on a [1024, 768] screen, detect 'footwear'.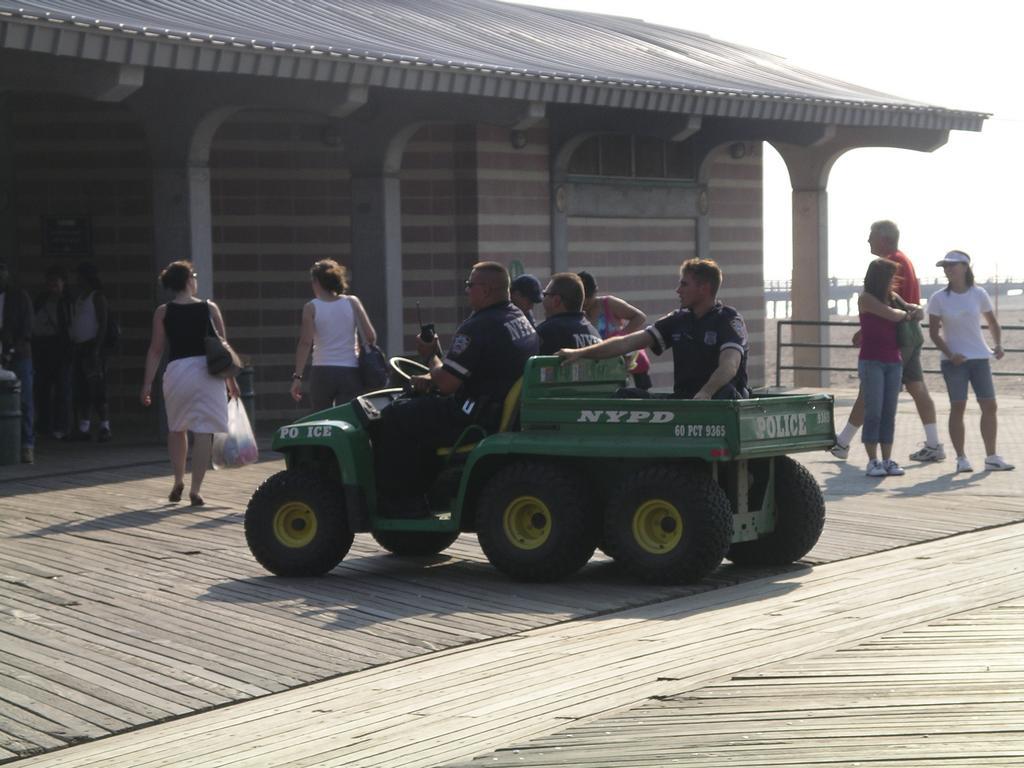
box(191, 495, 204, 503).
